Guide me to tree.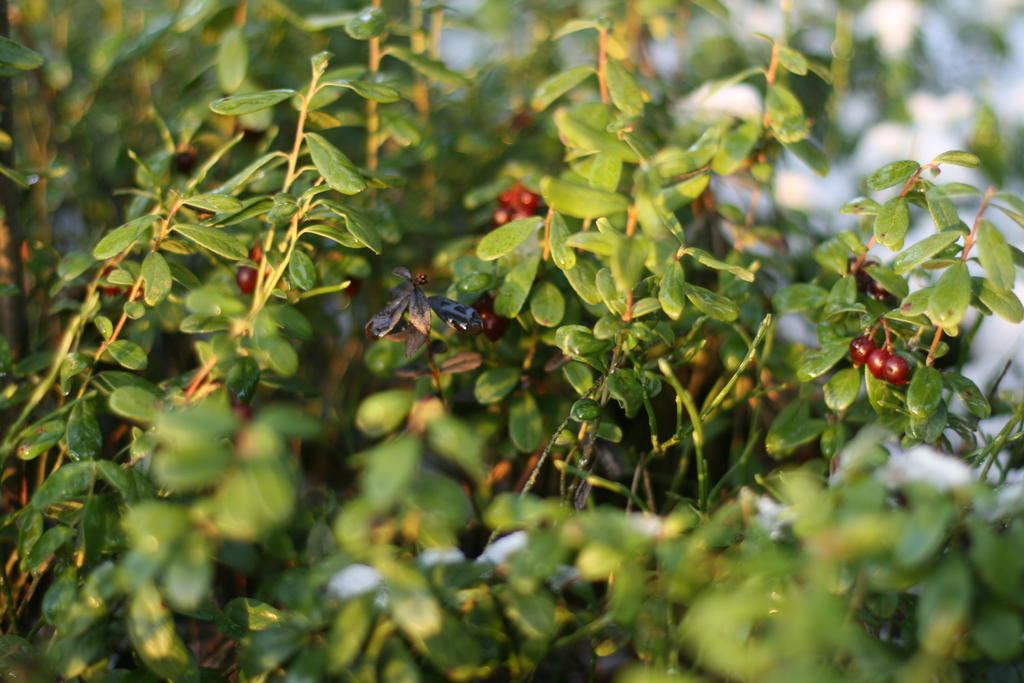
Guidance: [0, 0, 1023, 682].
